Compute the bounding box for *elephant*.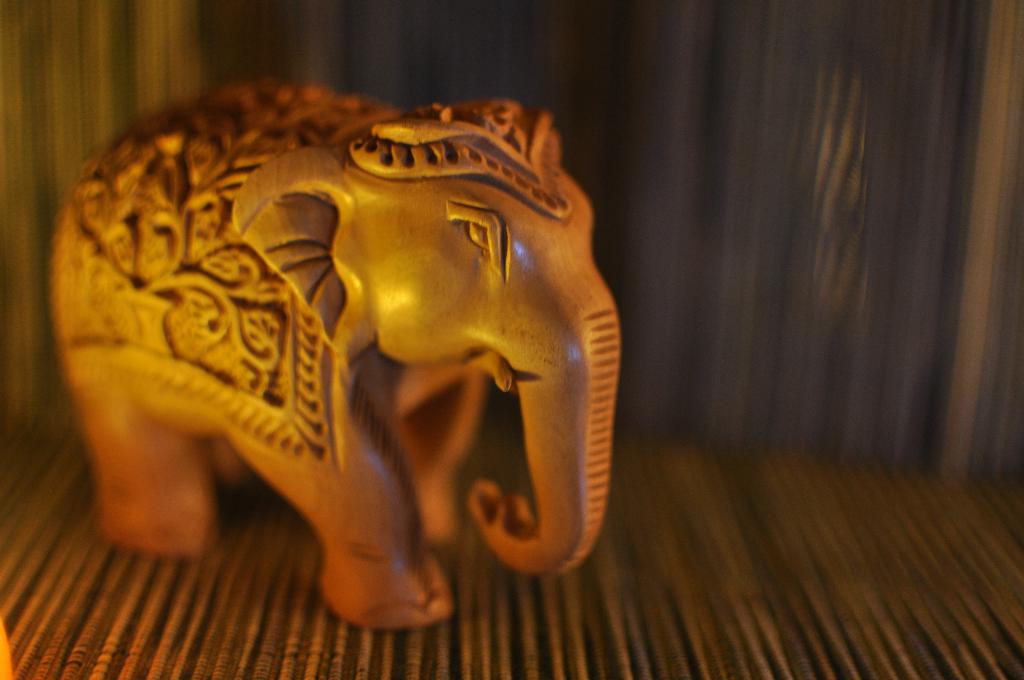
x1=55, y1=101, x2=621, y2=629.
